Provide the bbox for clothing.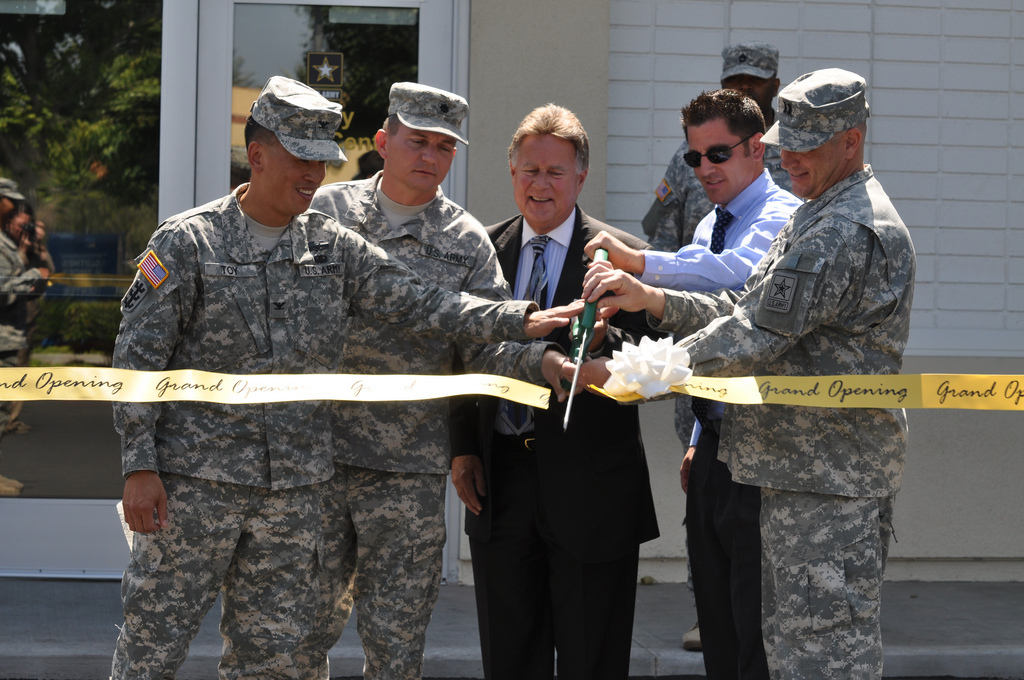
x1=0, y1=231, x2=47, y2=433.
